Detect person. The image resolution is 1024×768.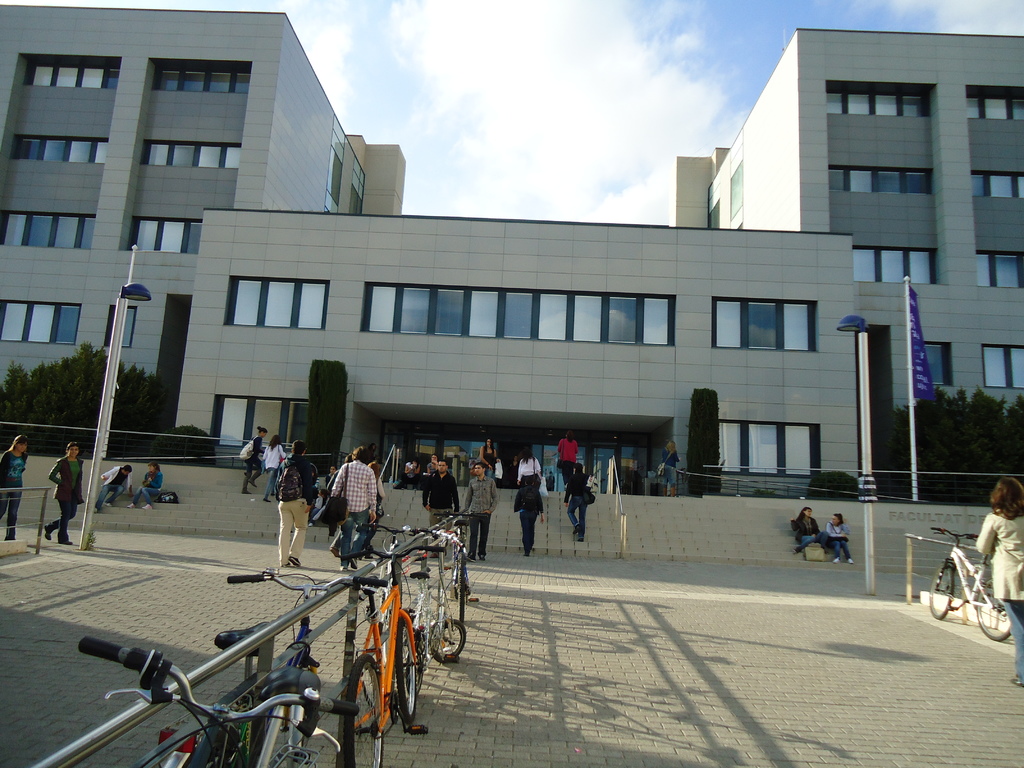
x1=661, y1=436, x2=681, y2=500.
